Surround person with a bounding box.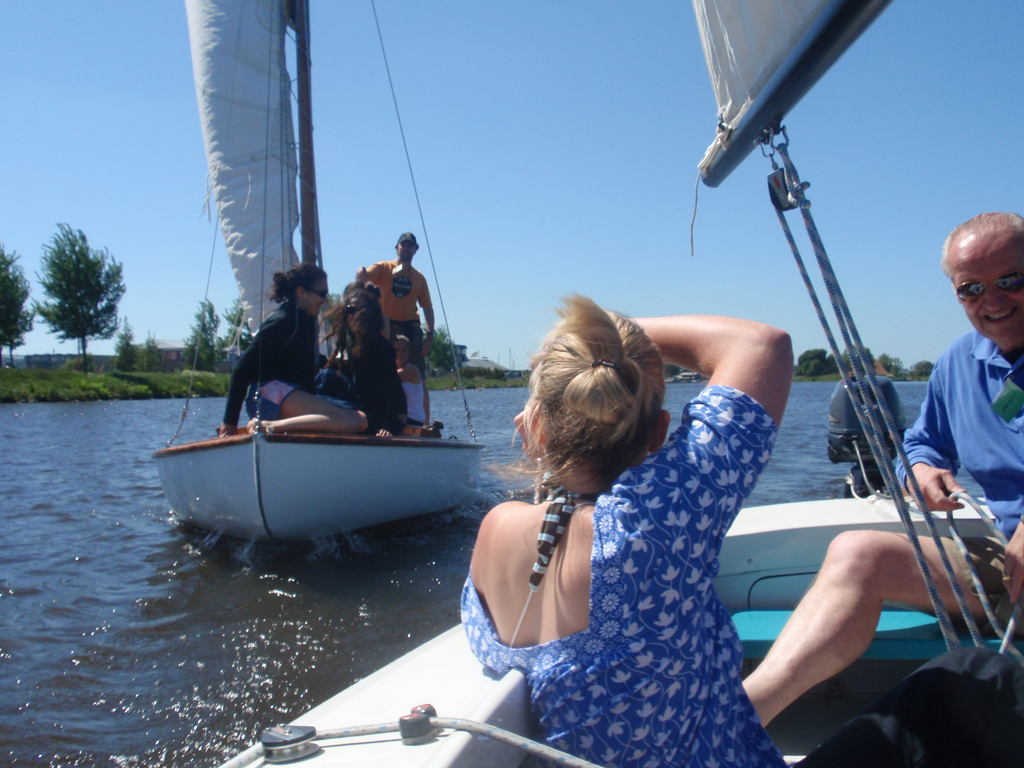
detection(355, 236, 436, 429).
